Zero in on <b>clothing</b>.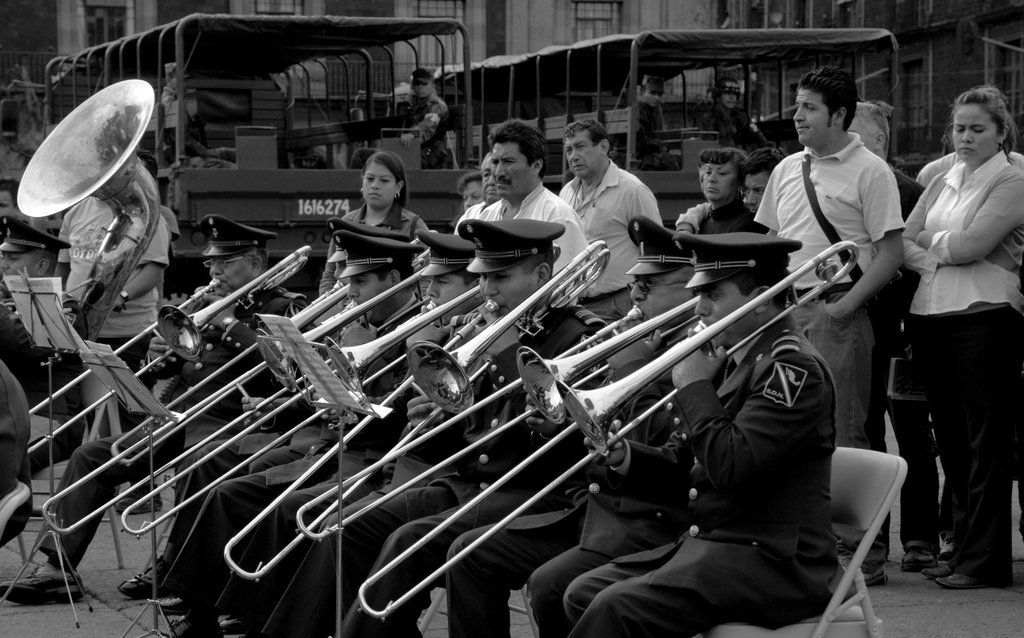
Zeroed in: 689, 201, 759, 236.
